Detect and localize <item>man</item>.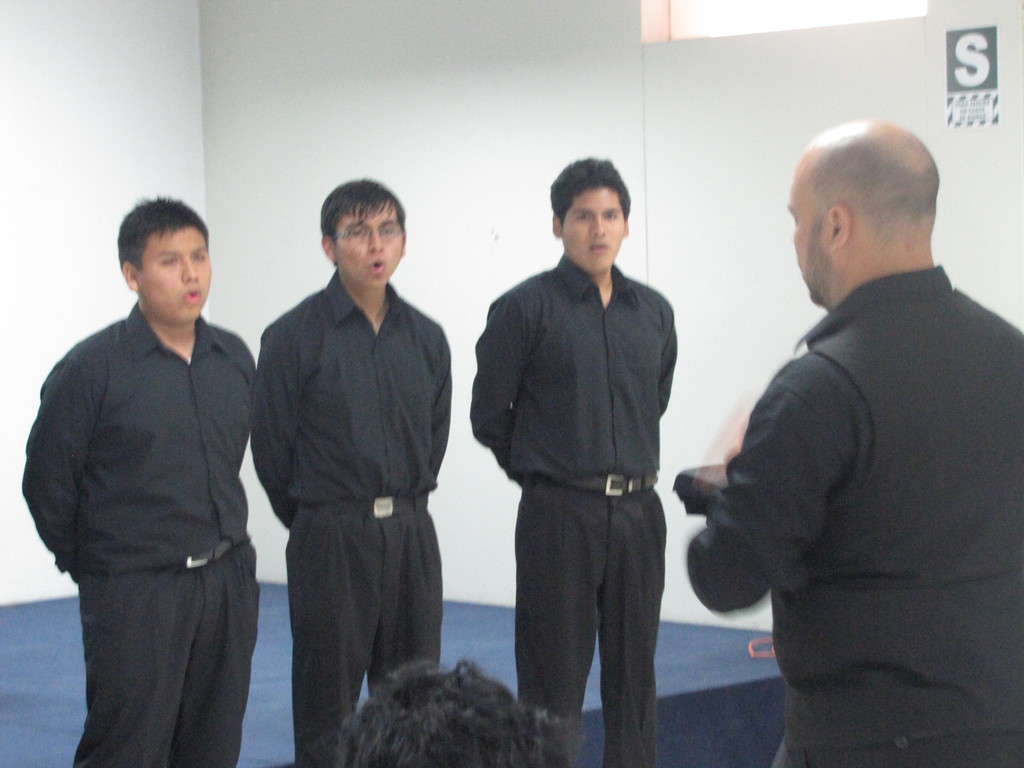
Localized at bbox=[467, 156, 678, 767].
